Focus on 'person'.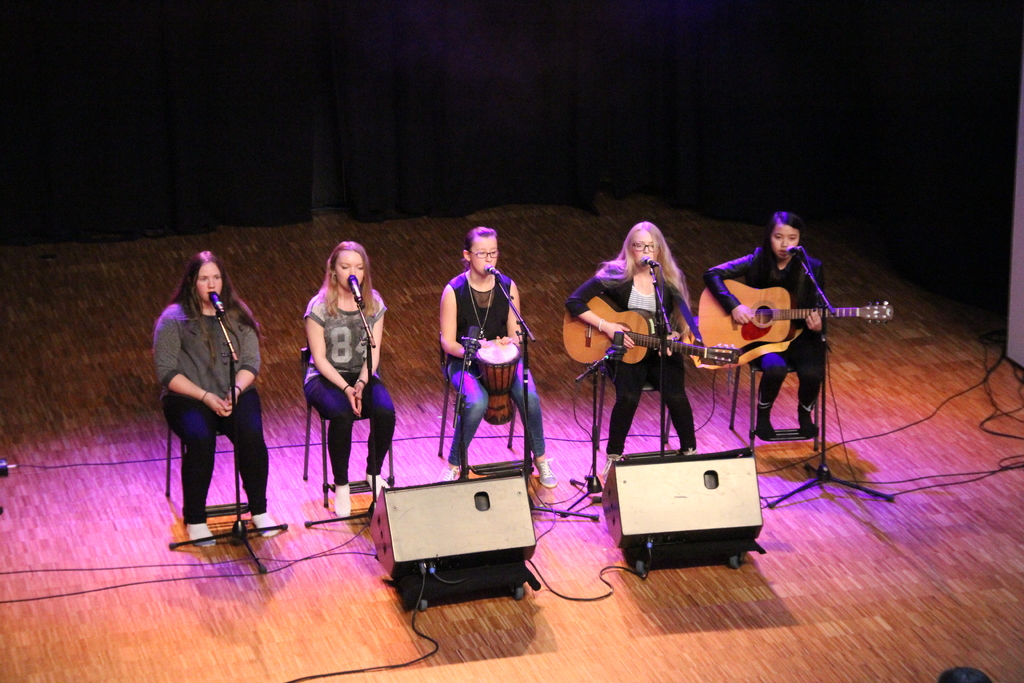
Focused at bbox=(159, 253, 259, 552).
